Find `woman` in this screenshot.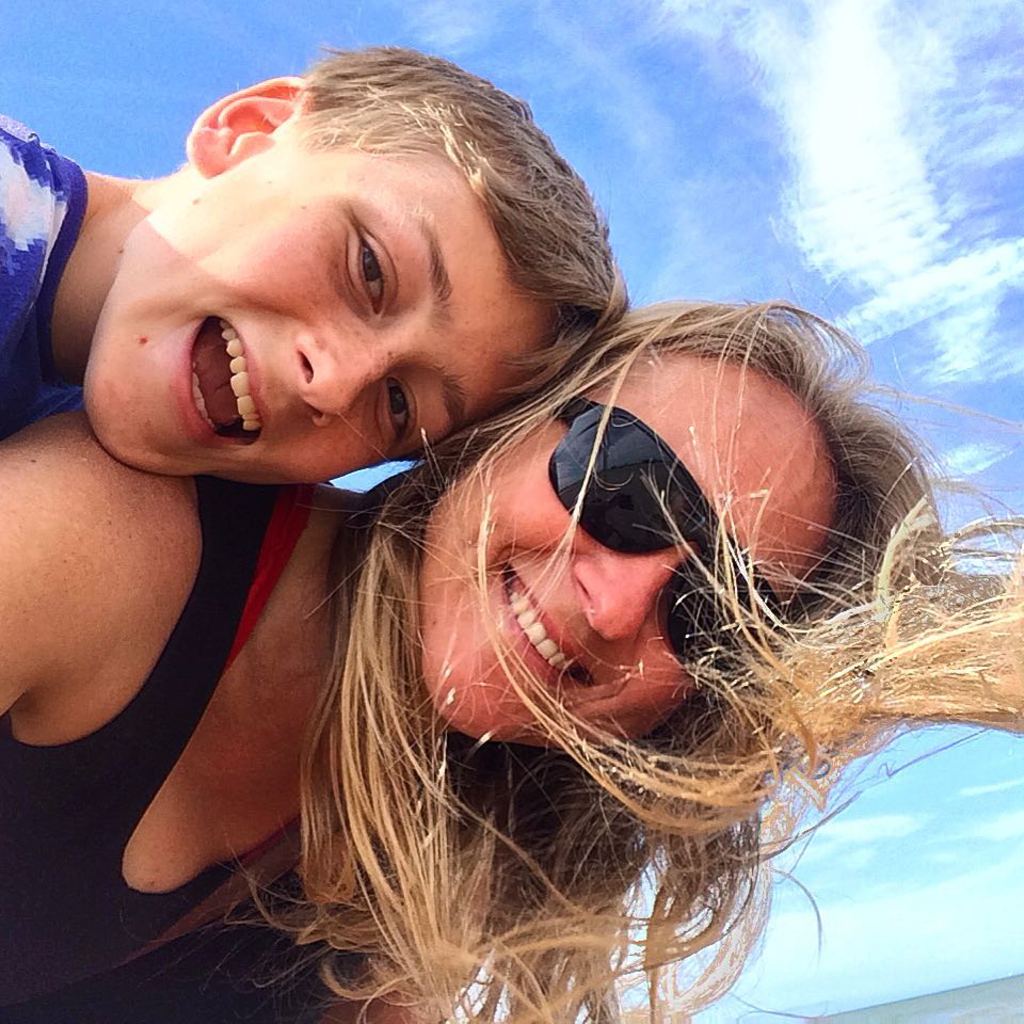
The bounding box for `woman` is box(0, 274, 1023, 1023).
